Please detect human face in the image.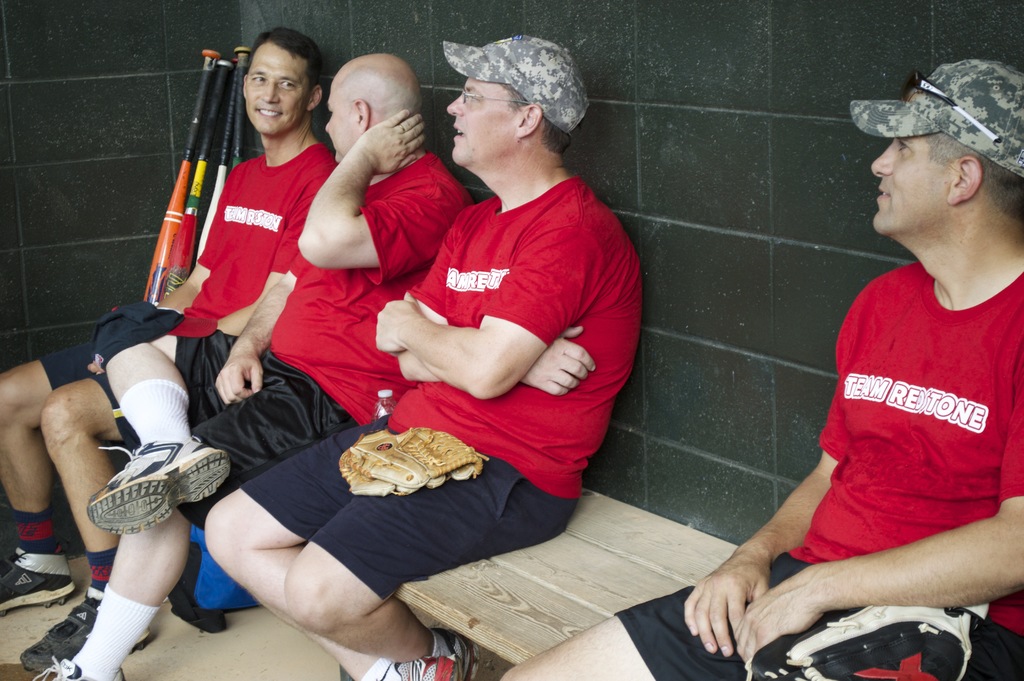
locate(872, 135, 942, 233).
